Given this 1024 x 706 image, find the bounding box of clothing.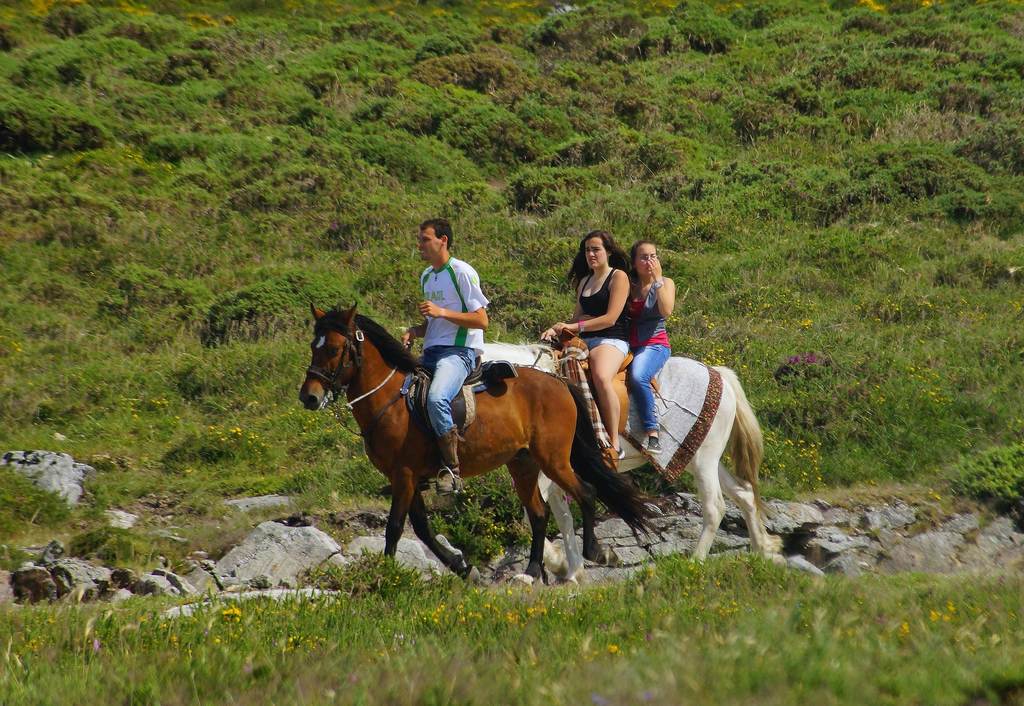
(621,268,673,431).
